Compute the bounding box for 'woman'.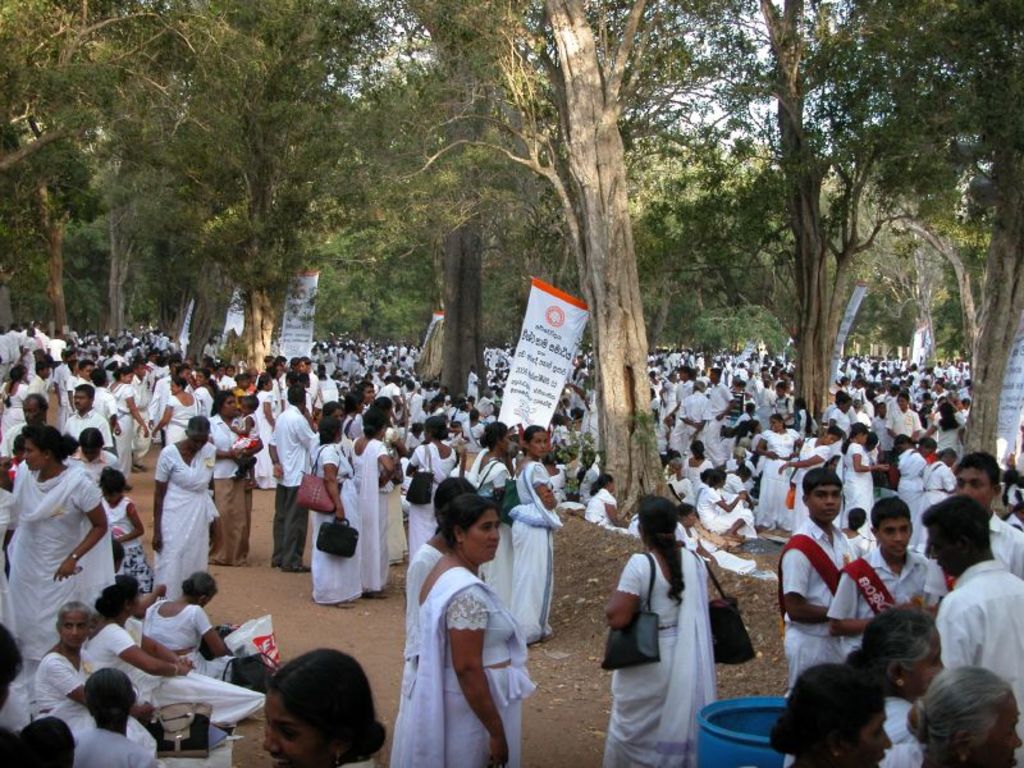
{"x1": 346, "y1": 412, "x2": 390, "y2": 590}.
